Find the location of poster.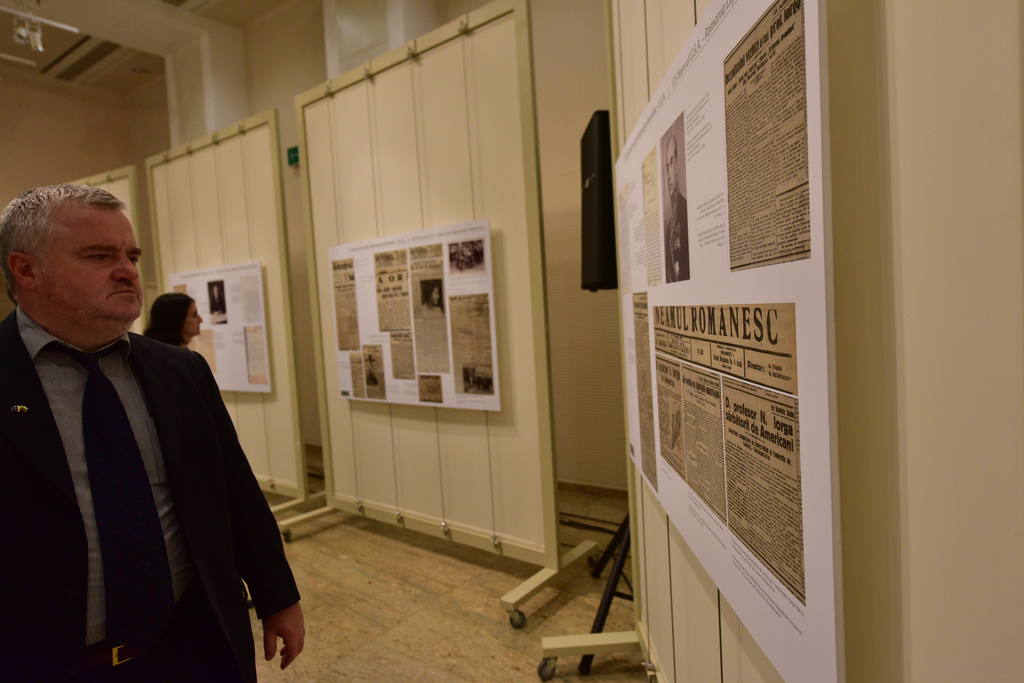
Location: BBox(448, 239, 486, 272).
